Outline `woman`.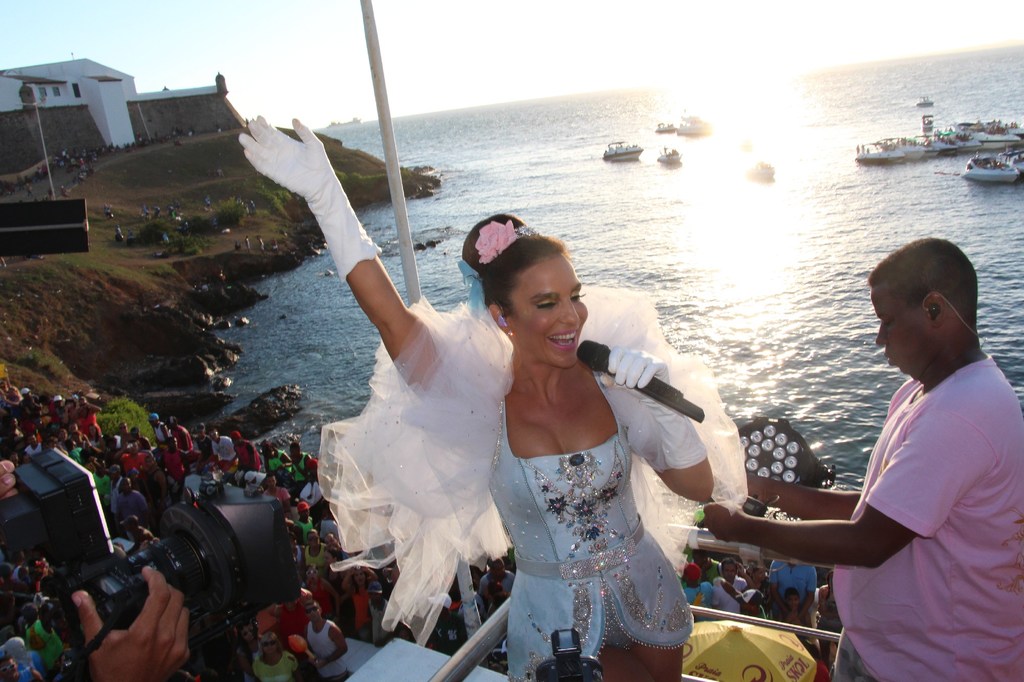
Outline: pyautogui.locateOnScreen(250, 634, 297, 677).
